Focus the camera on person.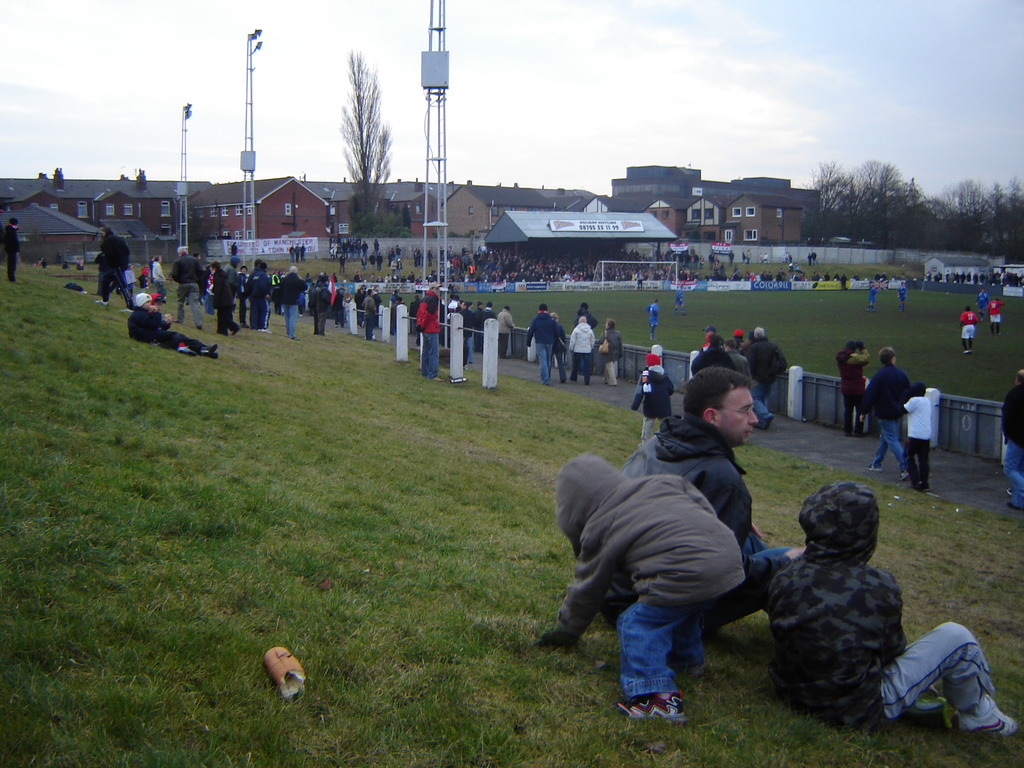
Focus region: l=357, t=290, r=378, b=340.
